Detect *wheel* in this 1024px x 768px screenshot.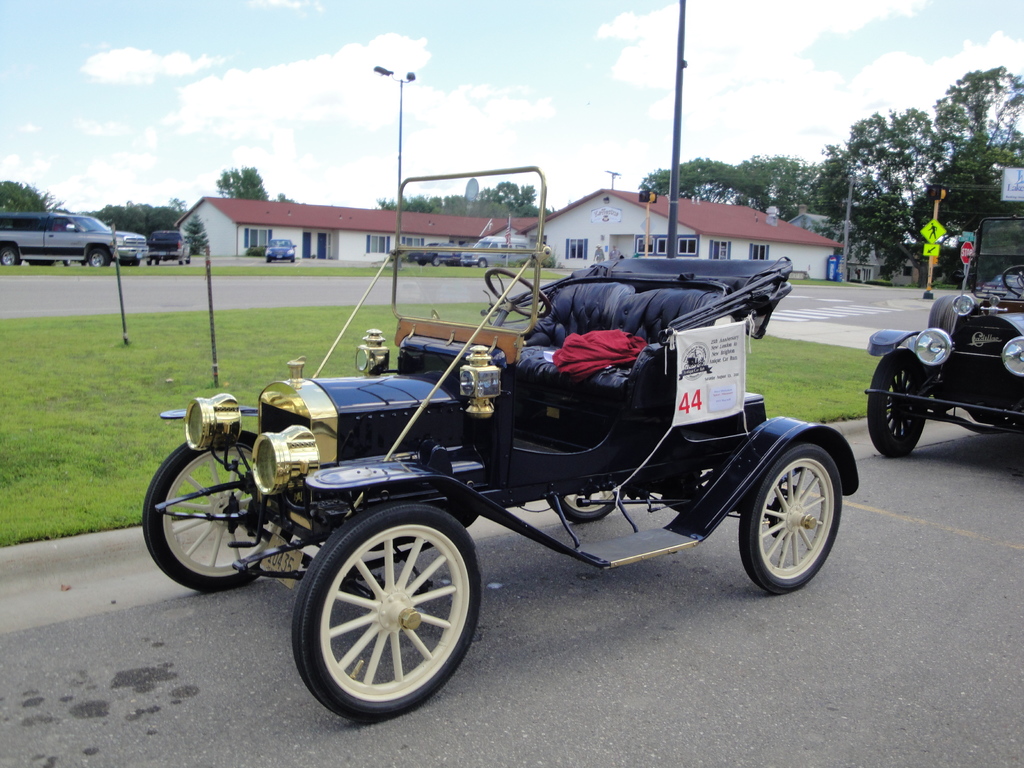
Detection: 547,494,624,523.
